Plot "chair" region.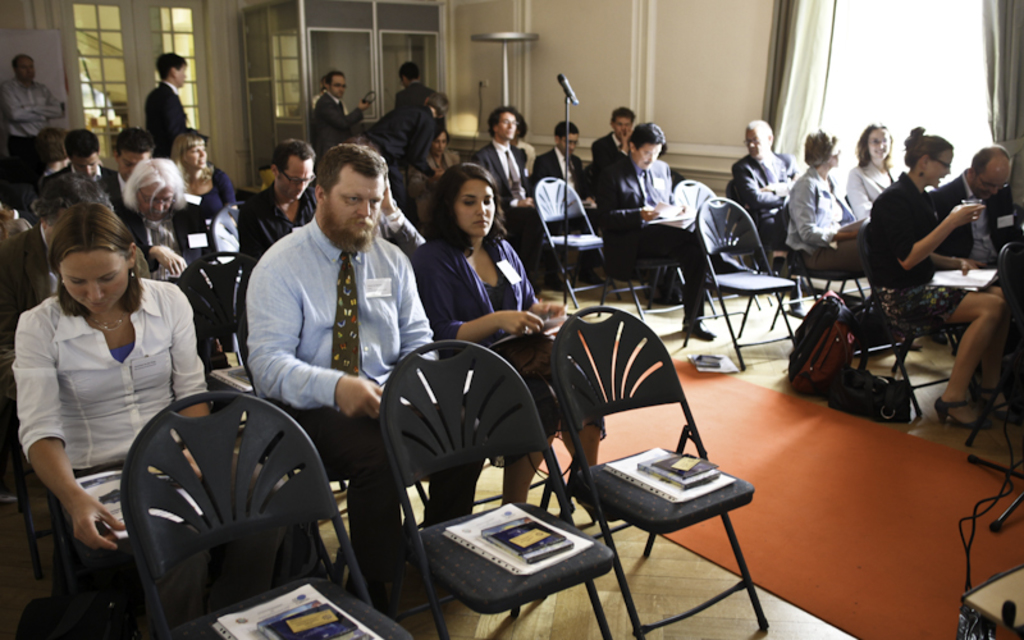
Plotted at select_region(166, 251, 255, 384).
